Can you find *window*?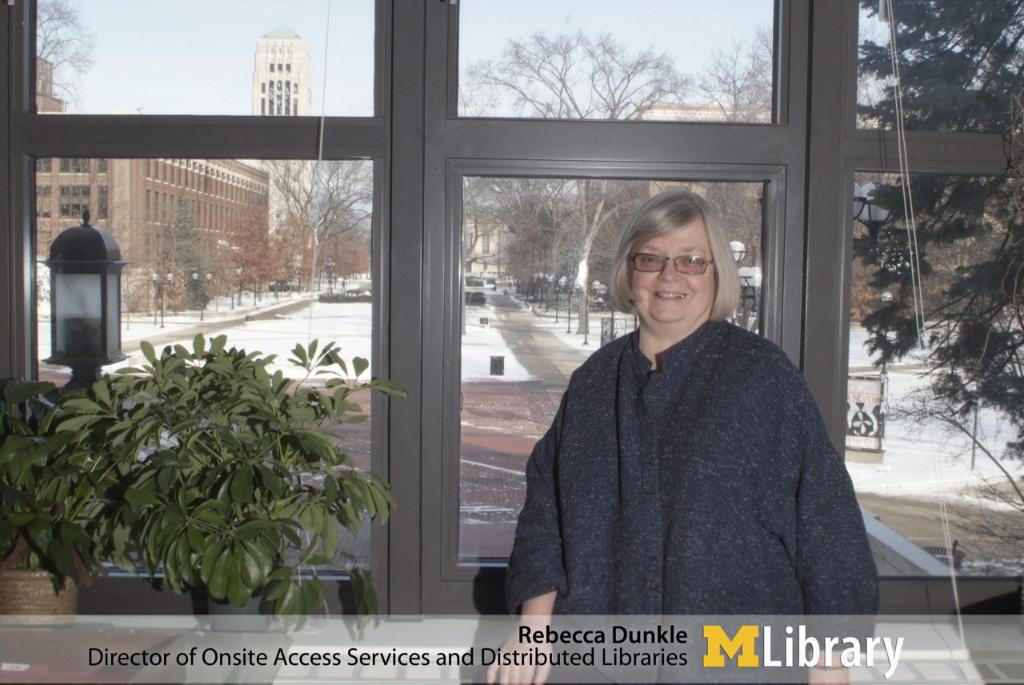
Yes, bounding box: <region>269, 62, 273, 73</region>.
